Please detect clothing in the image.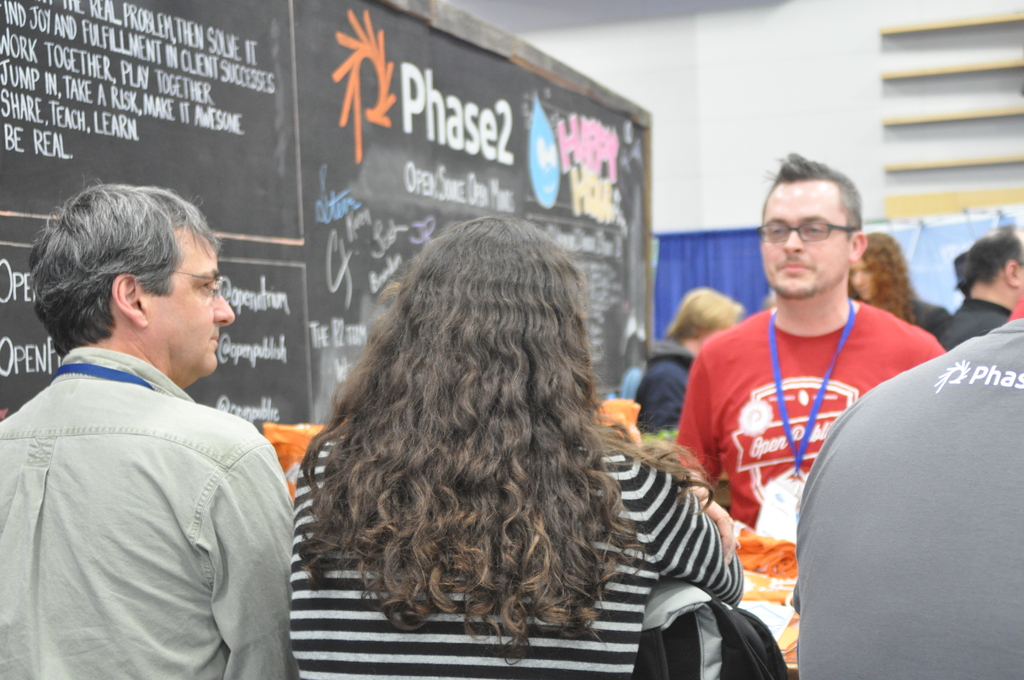
BBox(12, 275, 292, 673).
